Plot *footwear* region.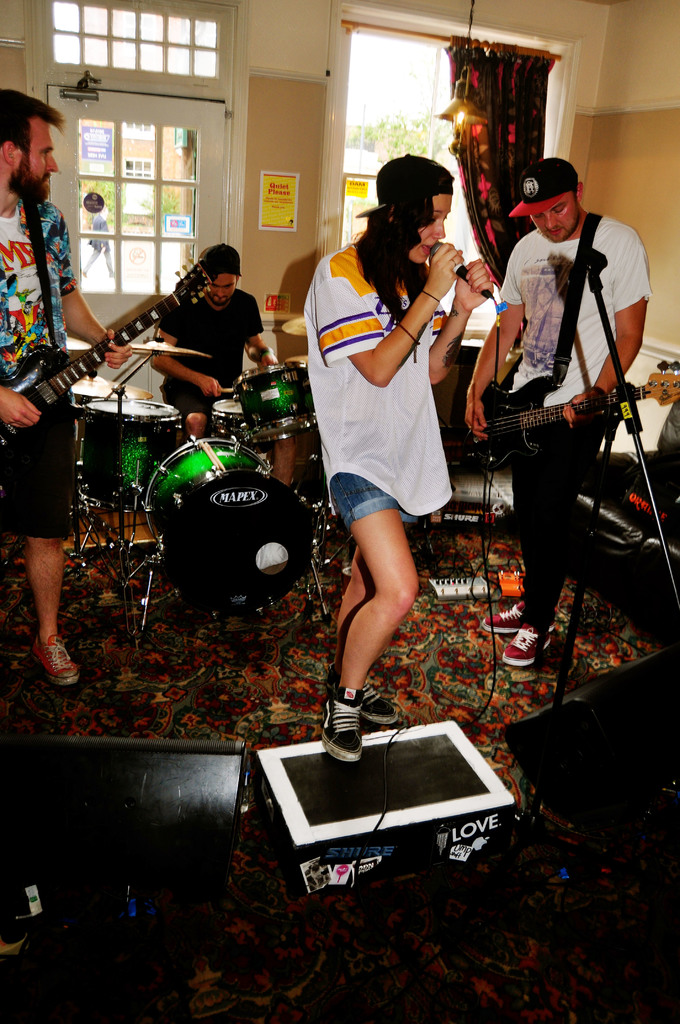
Plotted at 34:634:81:685.
